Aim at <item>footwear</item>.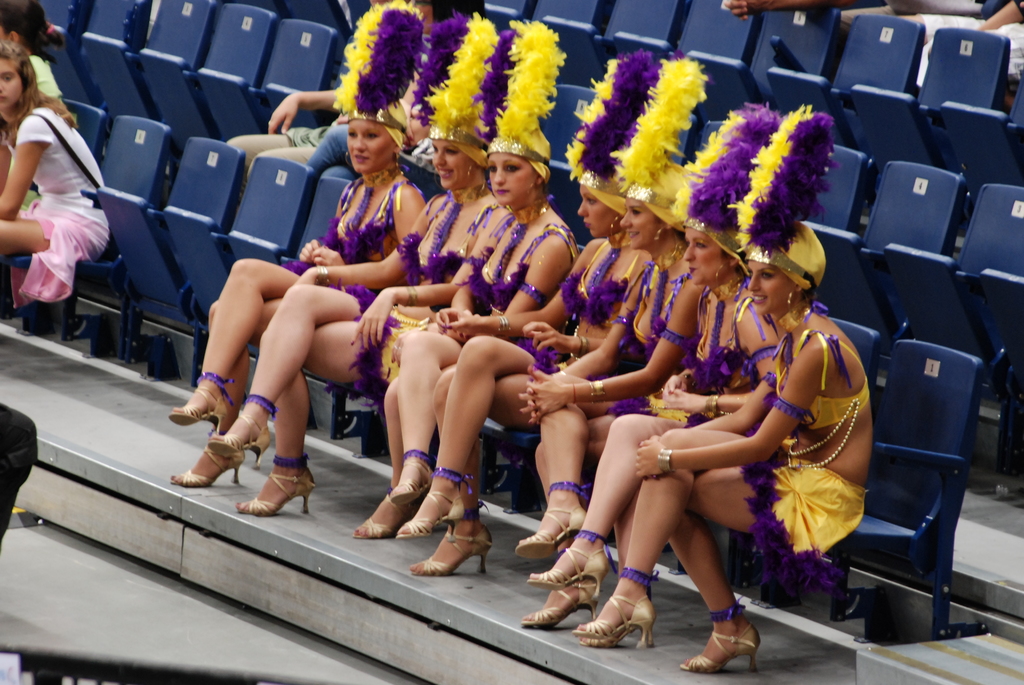
Aimed at [526, 546, 609, 597].
